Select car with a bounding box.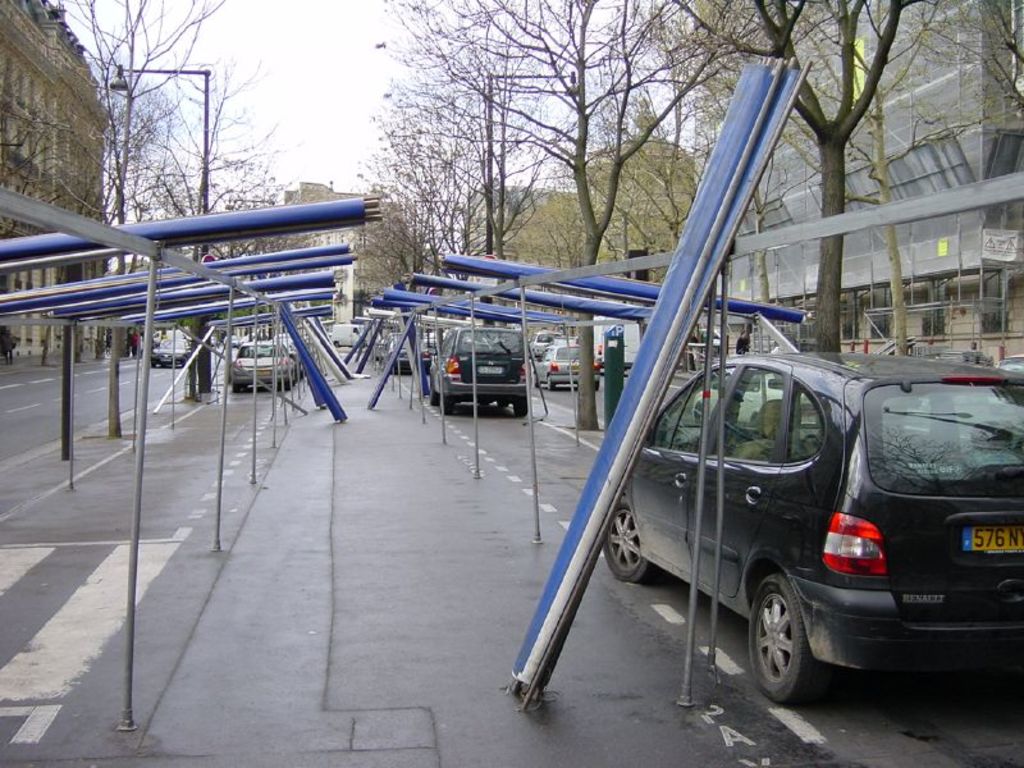
region(424, 329, 447, 348).
